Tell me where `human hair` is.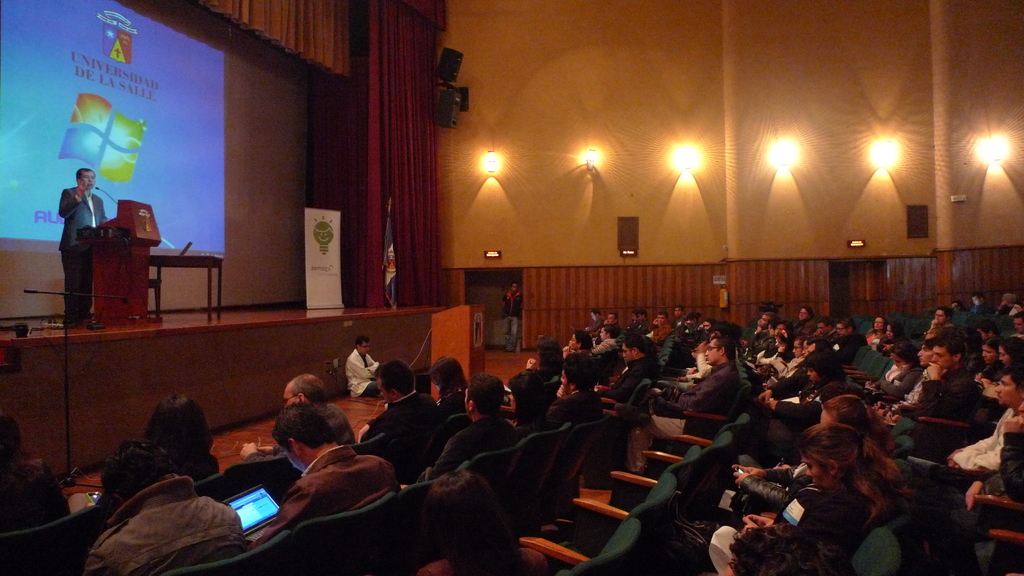
`human hair` is at <box>461,376,502,418</box>.
